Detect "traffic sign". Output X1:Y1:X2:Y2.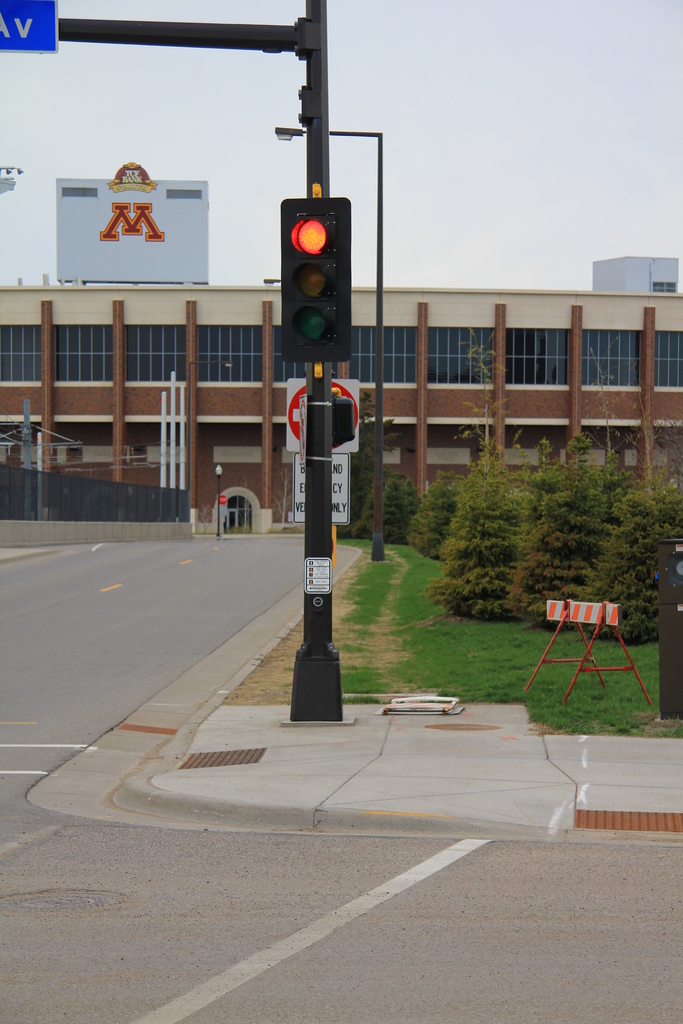
278:189:351:364.
